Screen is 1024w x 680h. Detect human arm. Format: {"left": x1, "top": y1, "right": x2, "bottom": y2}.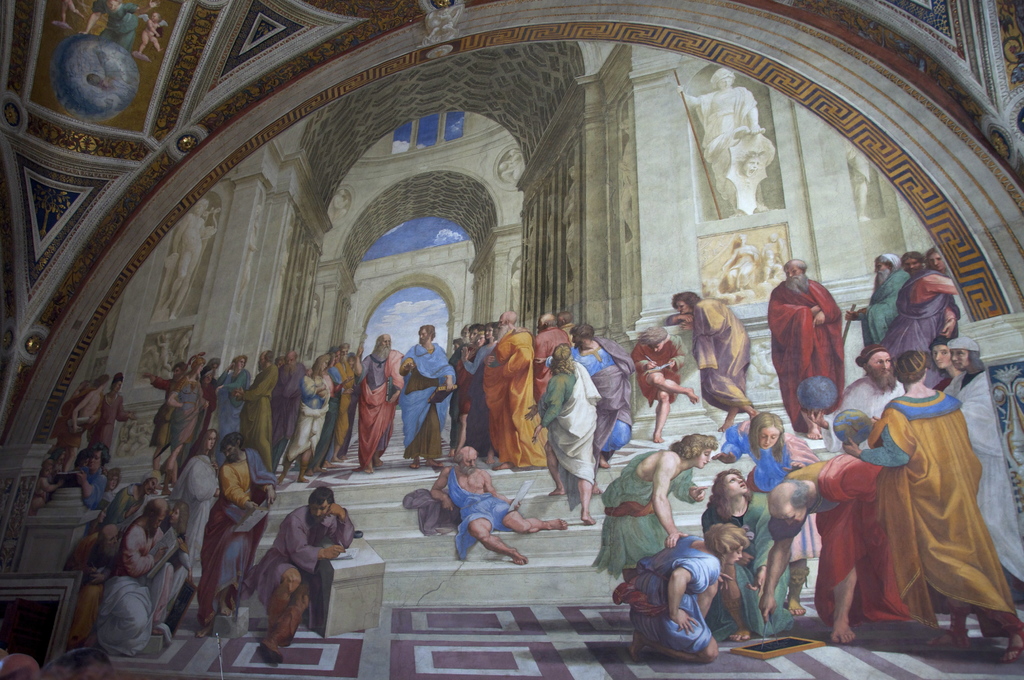
{"left": 937, "top": 301, "right": 957, "bottom": 337}.
